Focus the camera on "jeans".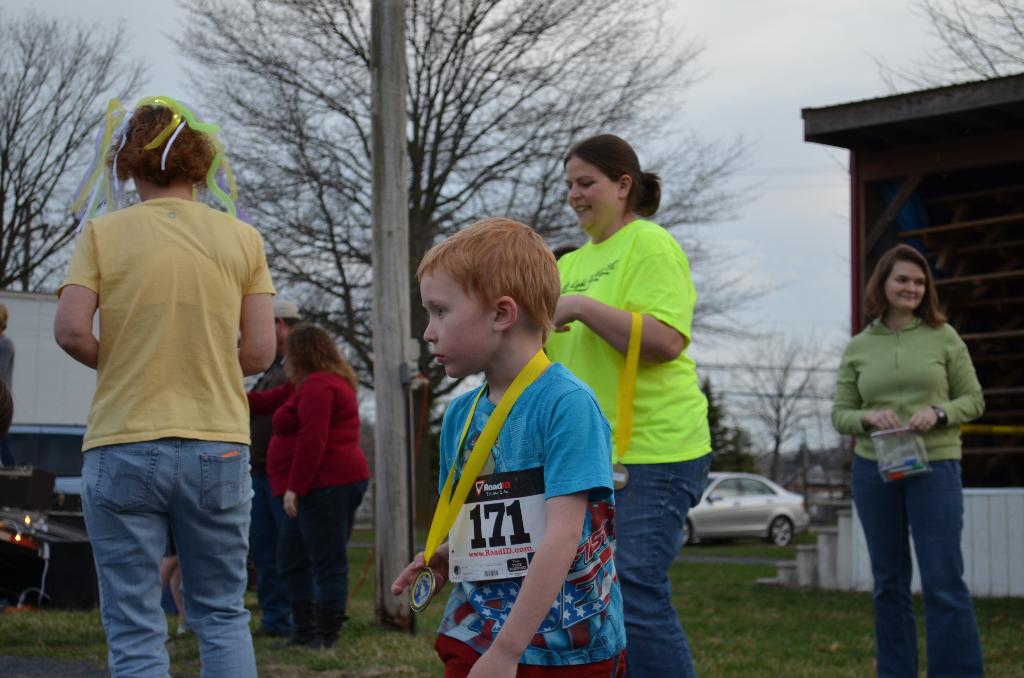
Focus region: box(253, 480, 289, 646).
